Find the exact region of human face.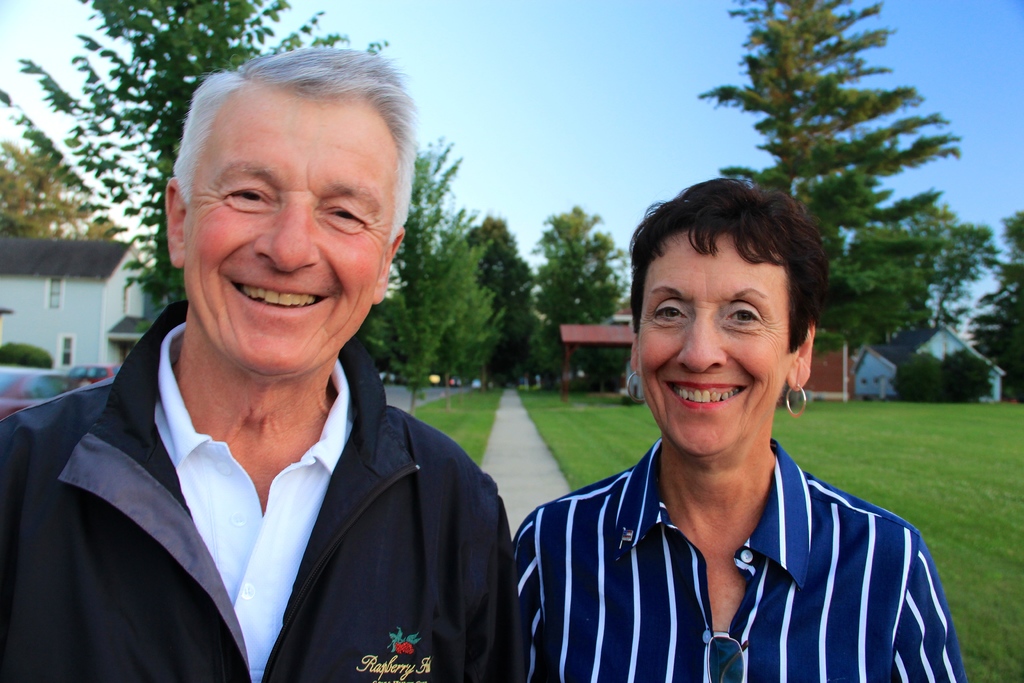
Exact region: box=[639, 234, 801, 454].
